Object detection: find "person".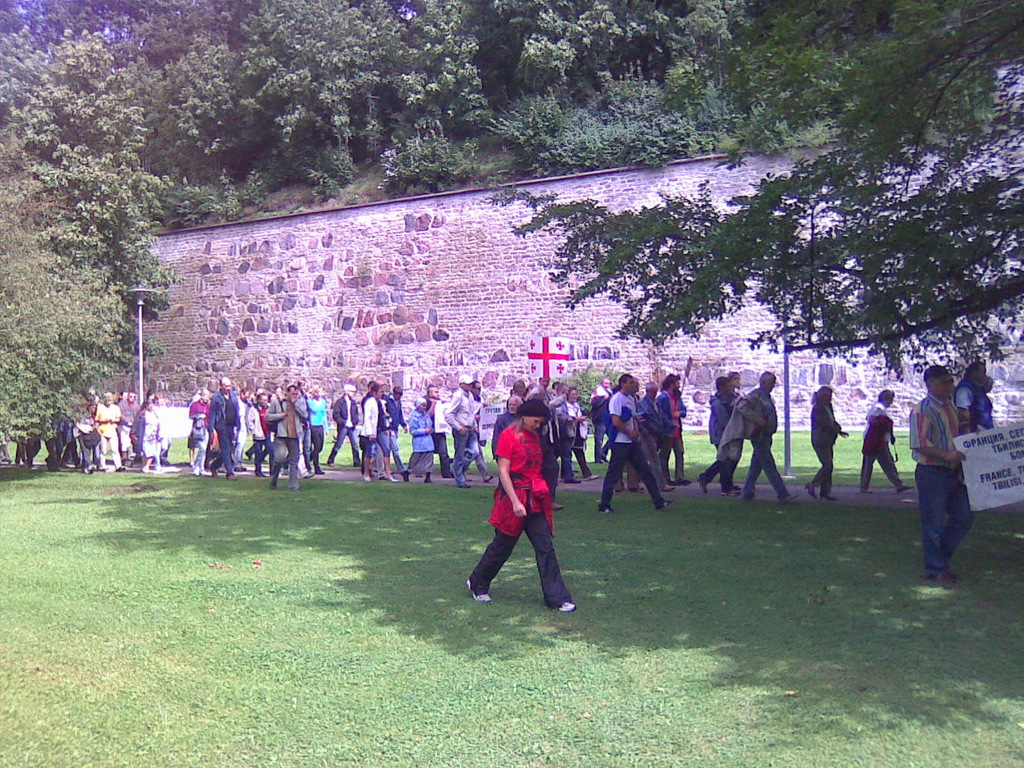
468, 373, 496, 465.
